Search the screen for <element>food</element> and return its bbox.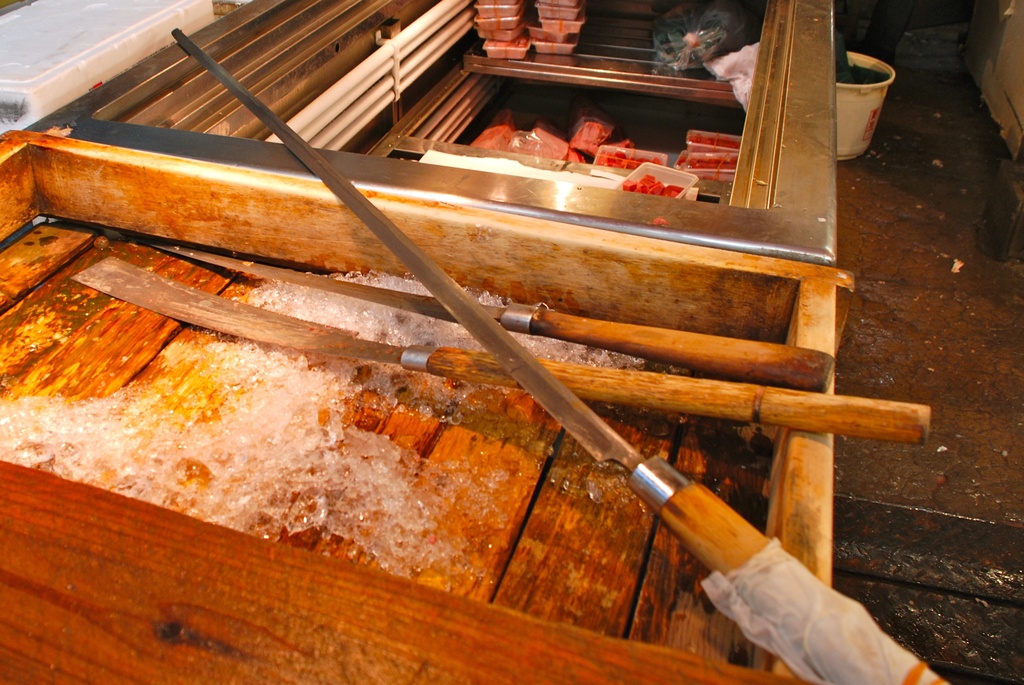
Found: rect(529, 35, 580, 58).
